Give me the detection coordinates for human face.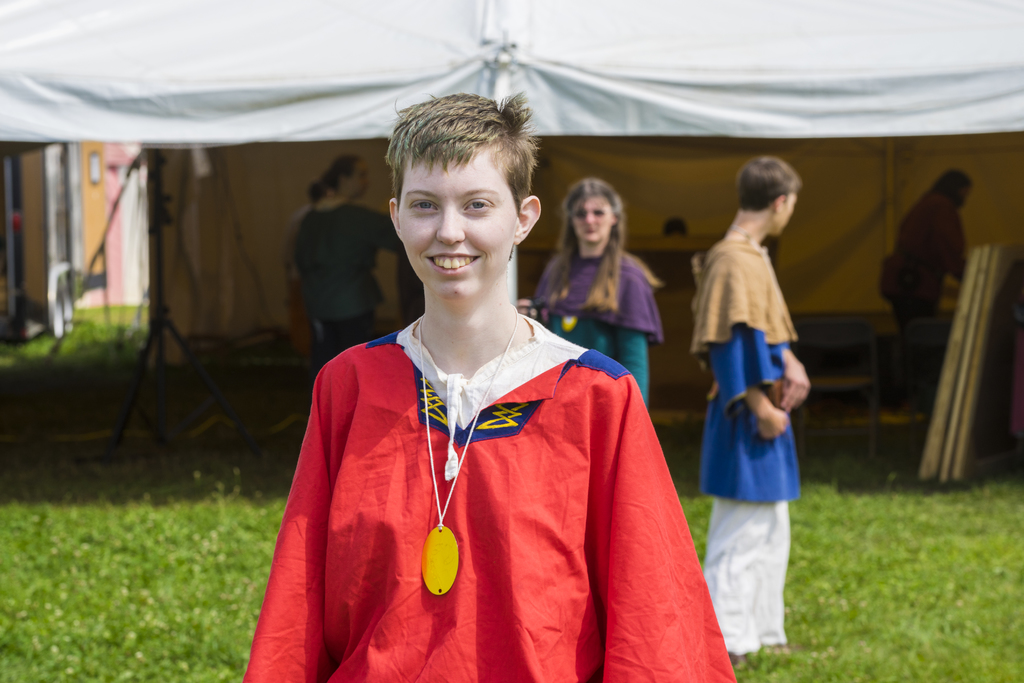
(x1=572, y1=195, x2=614, y2=247).
